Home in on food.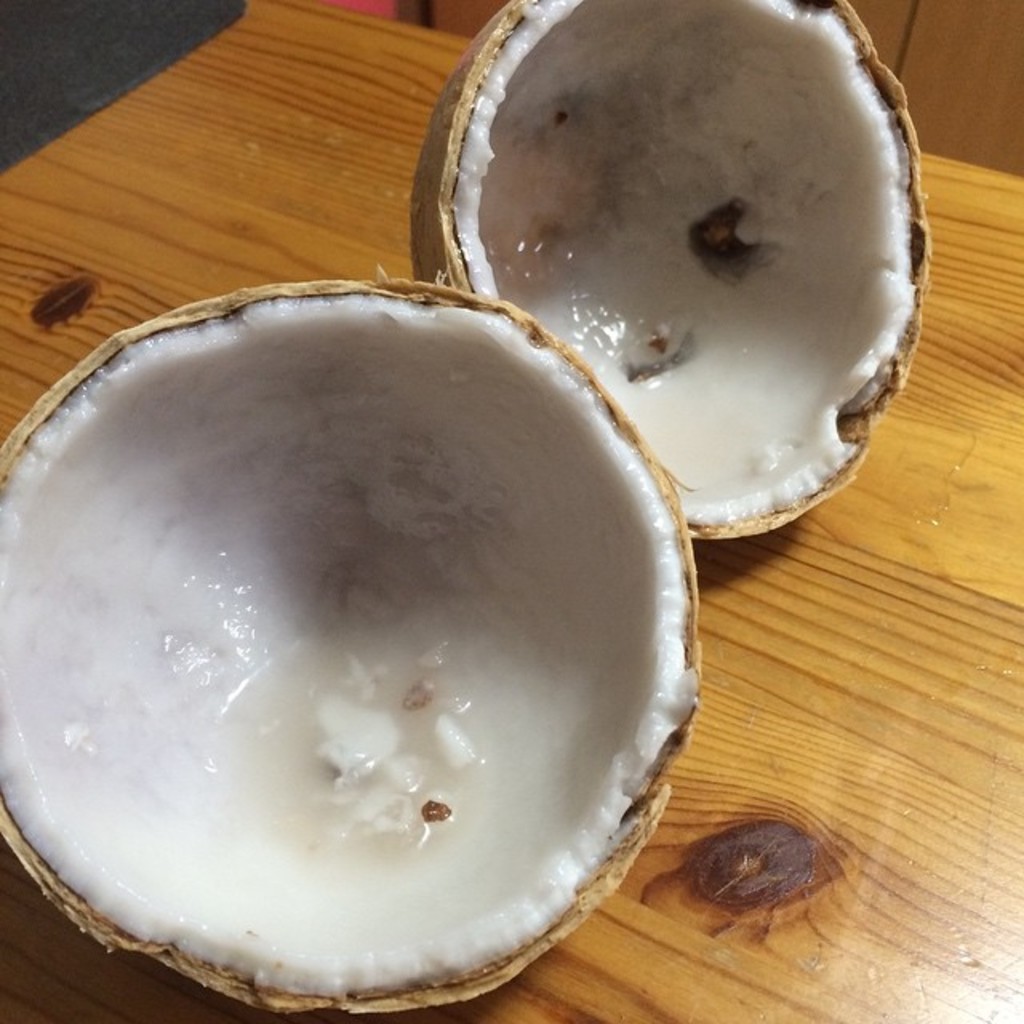
Homed in at box=[443, 0, 914, 526].
